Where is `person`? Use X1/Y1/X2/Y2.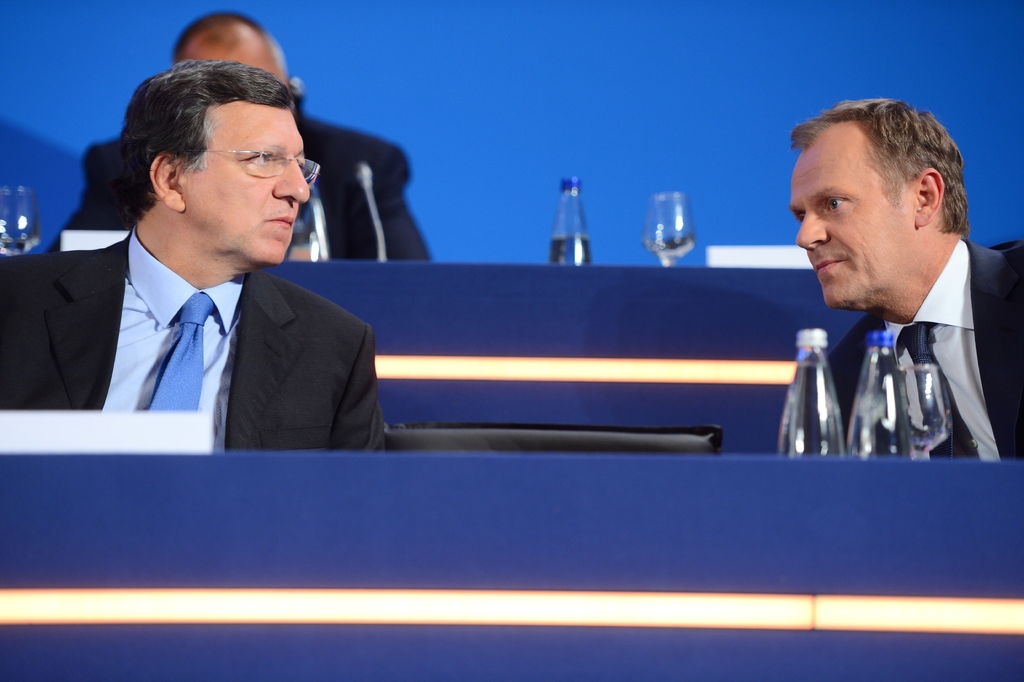
791/95/1023/456.
